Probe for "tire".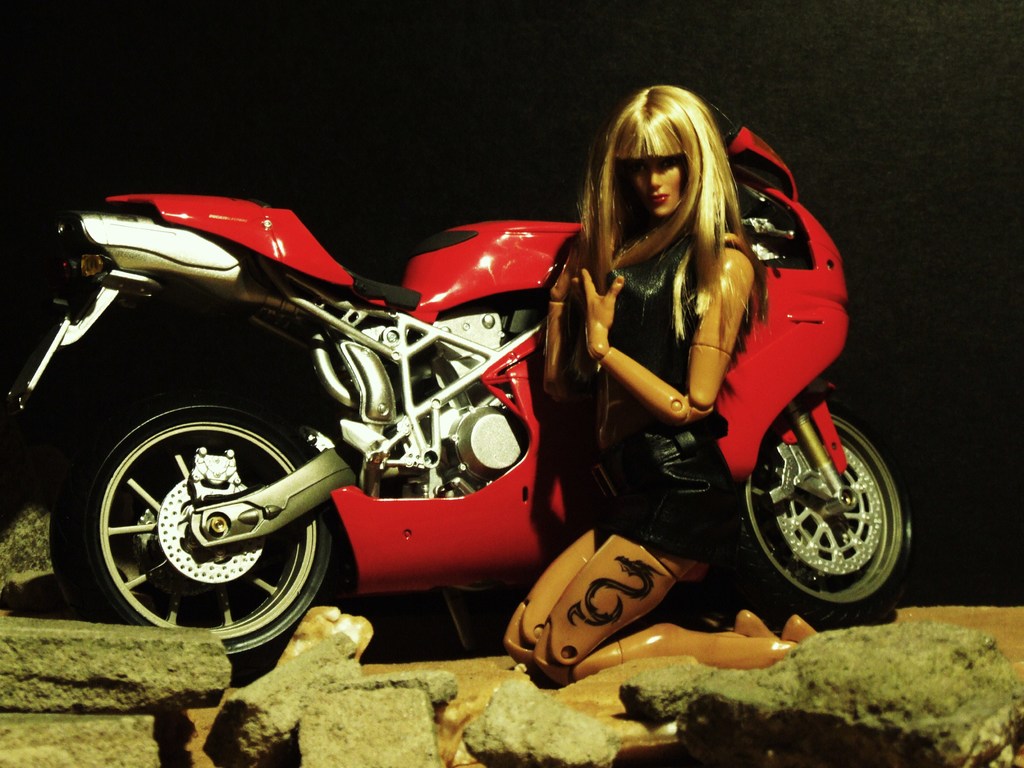
Probe result: (left=52, top=397, right=334, bottom=659).
